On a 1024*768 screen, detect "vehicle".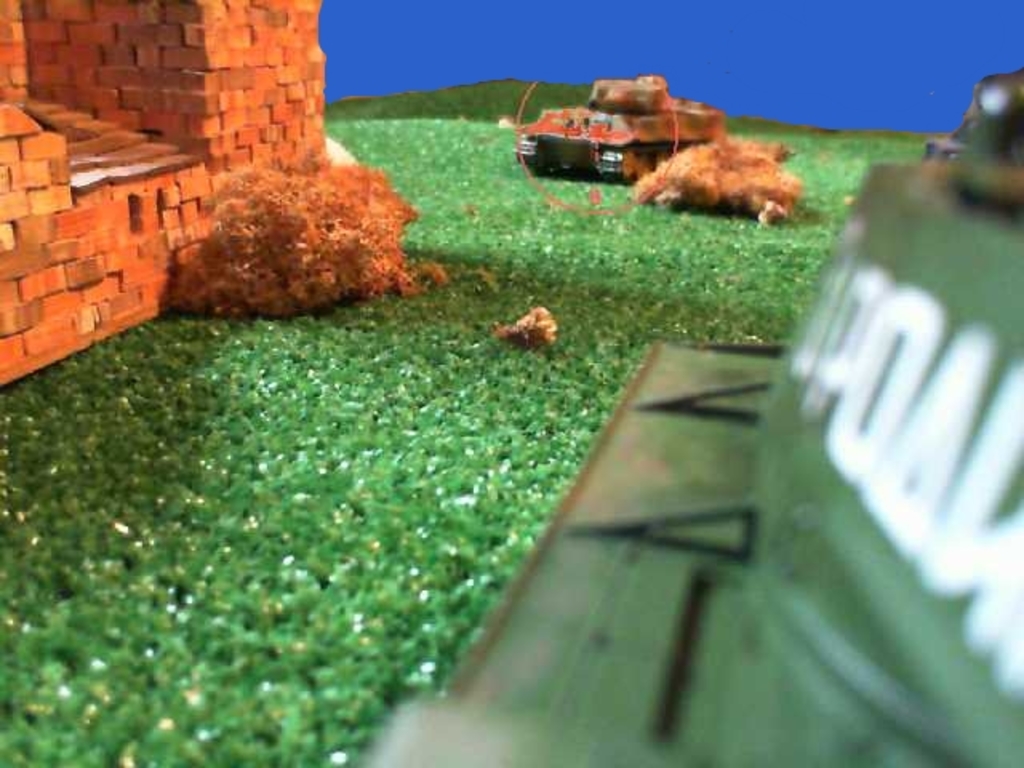
[x1=485, y1=70, x2=771, y2=184].
